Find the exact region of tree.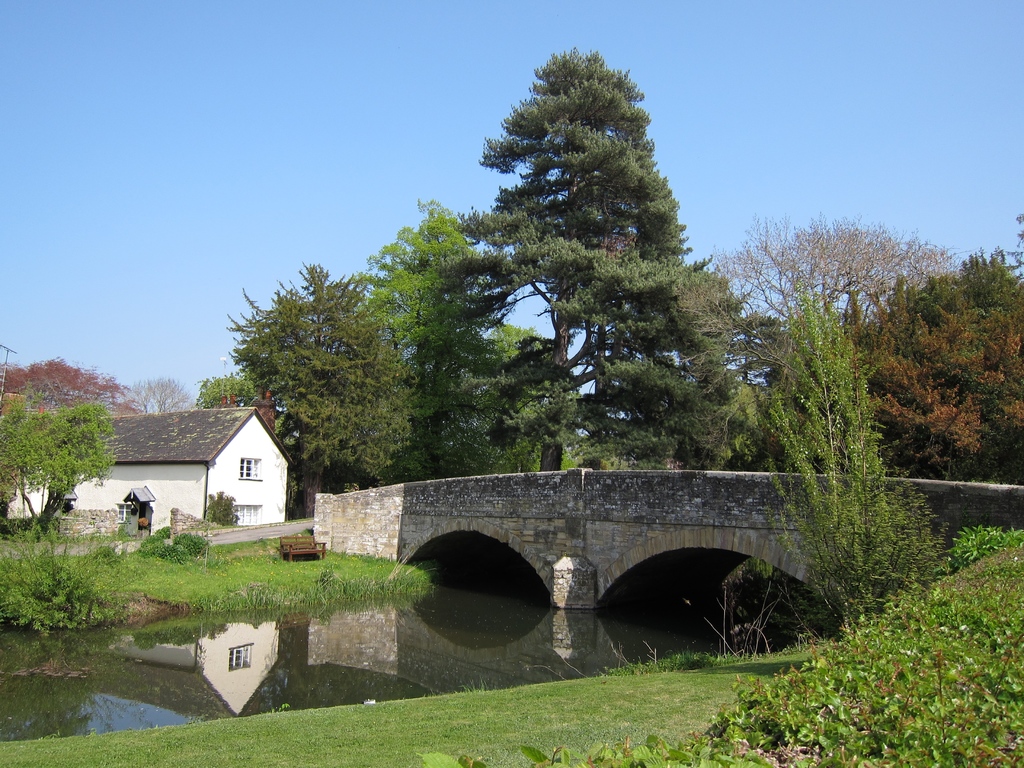
Exact region: left=765, top=298, right=952, bottom=646.
